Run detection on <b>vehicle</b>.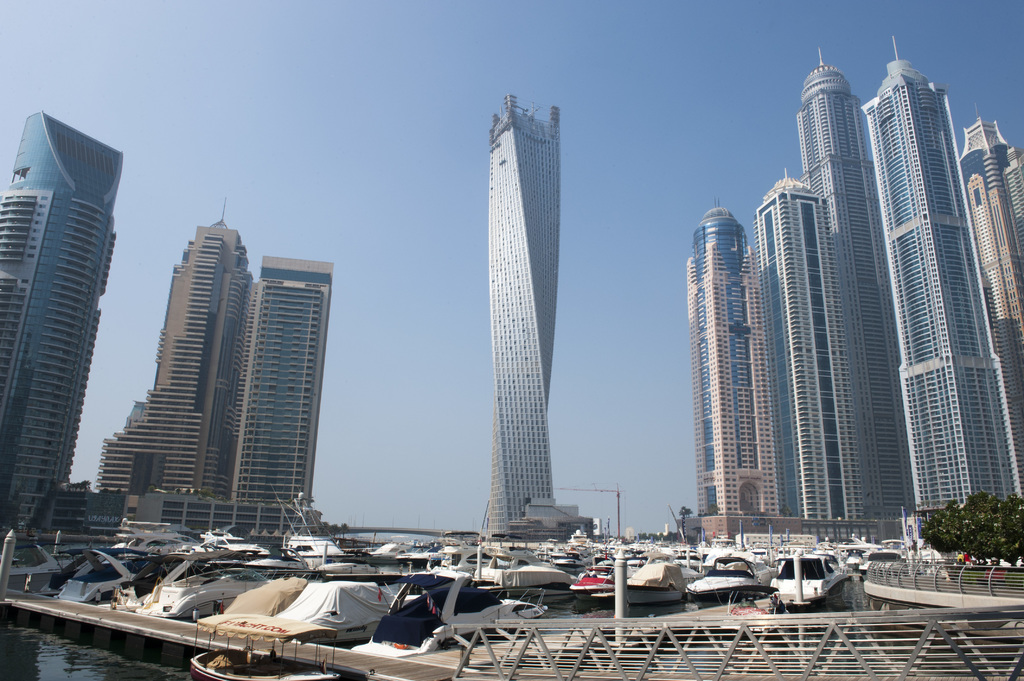
Result: BBox(278, 534, 352, 561).
